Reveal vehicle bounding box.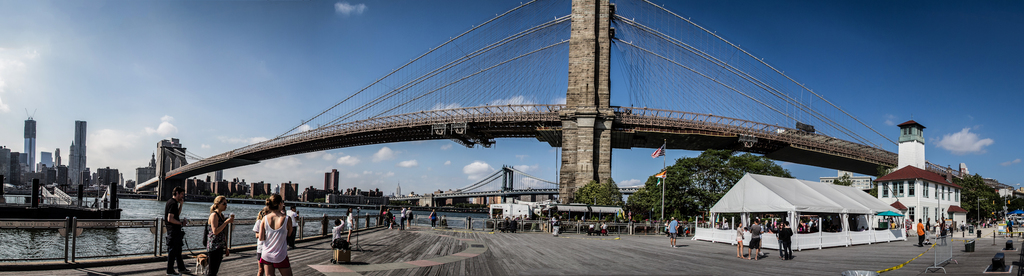
Revealed: bbox=[0, 174, 123, 226].
